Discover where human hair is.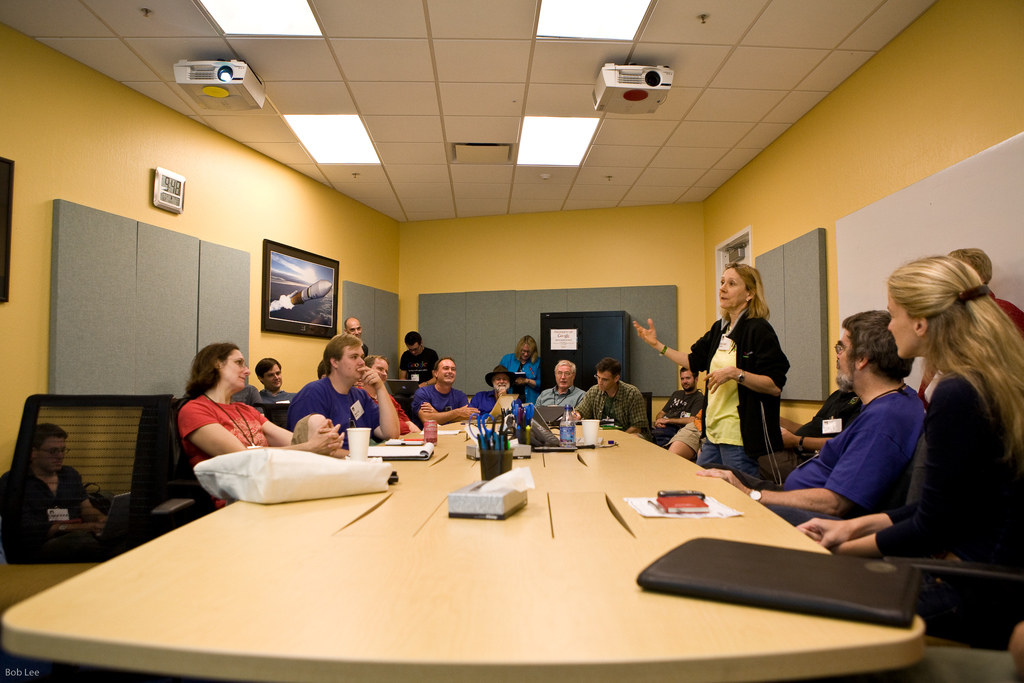
Discovered at {"x1": 723, "y1": 262, "x2": 771, "y2": 320}.
